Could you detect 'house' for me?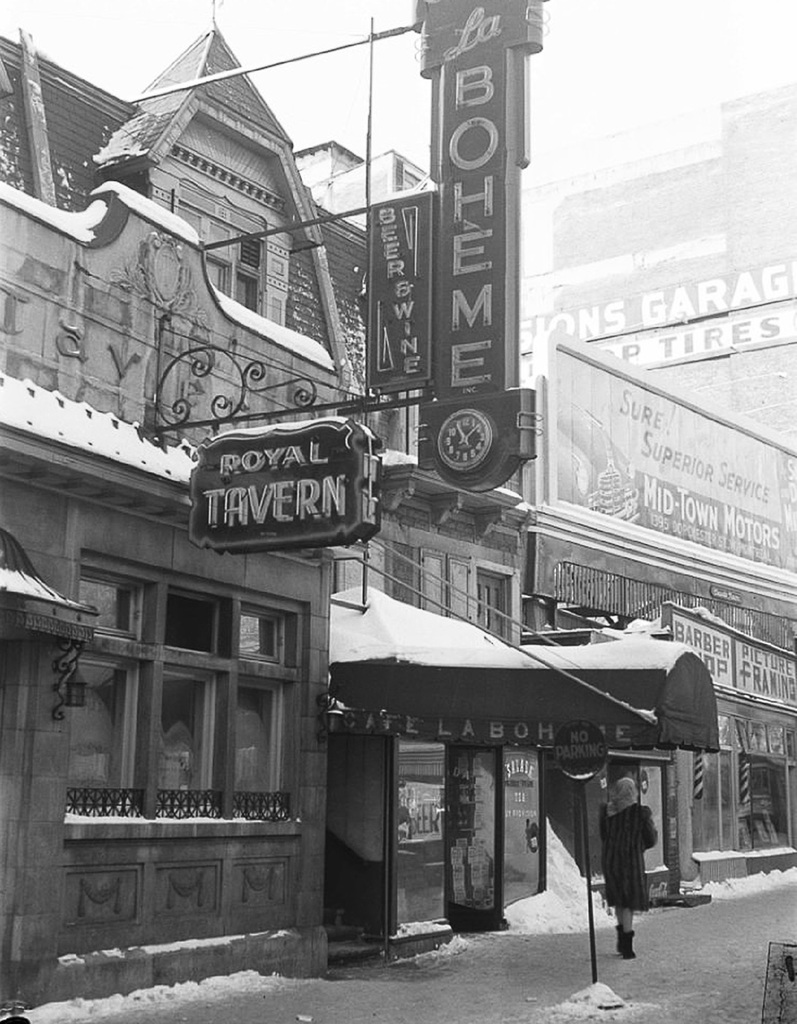
Detection result: box=[522, 332, 796, 890].
